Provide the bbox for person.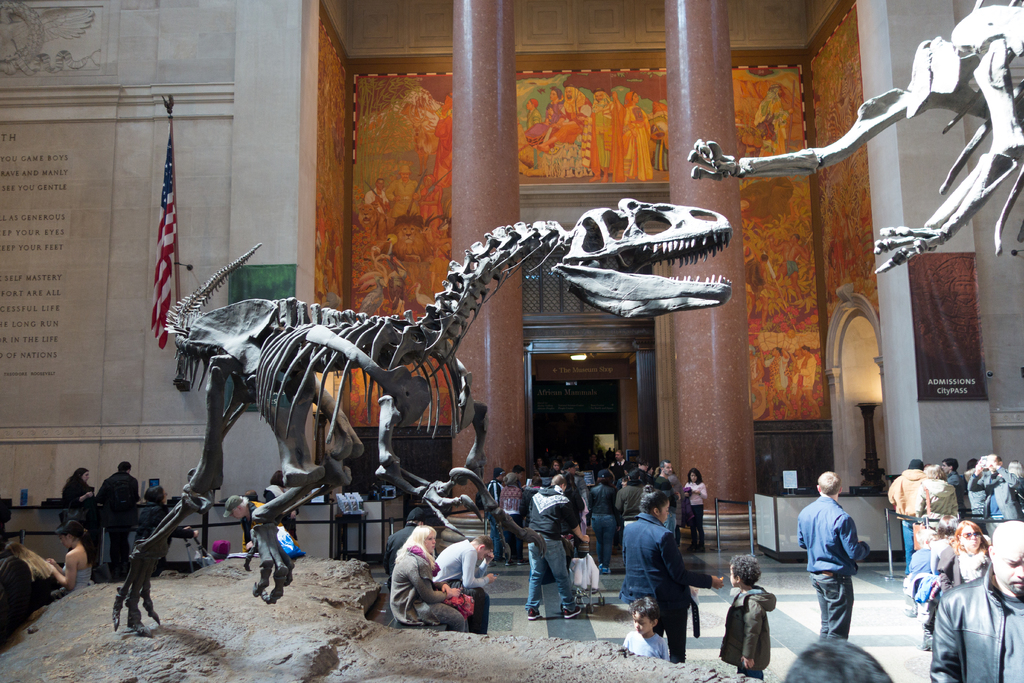
[720, 555, 779, 678].
